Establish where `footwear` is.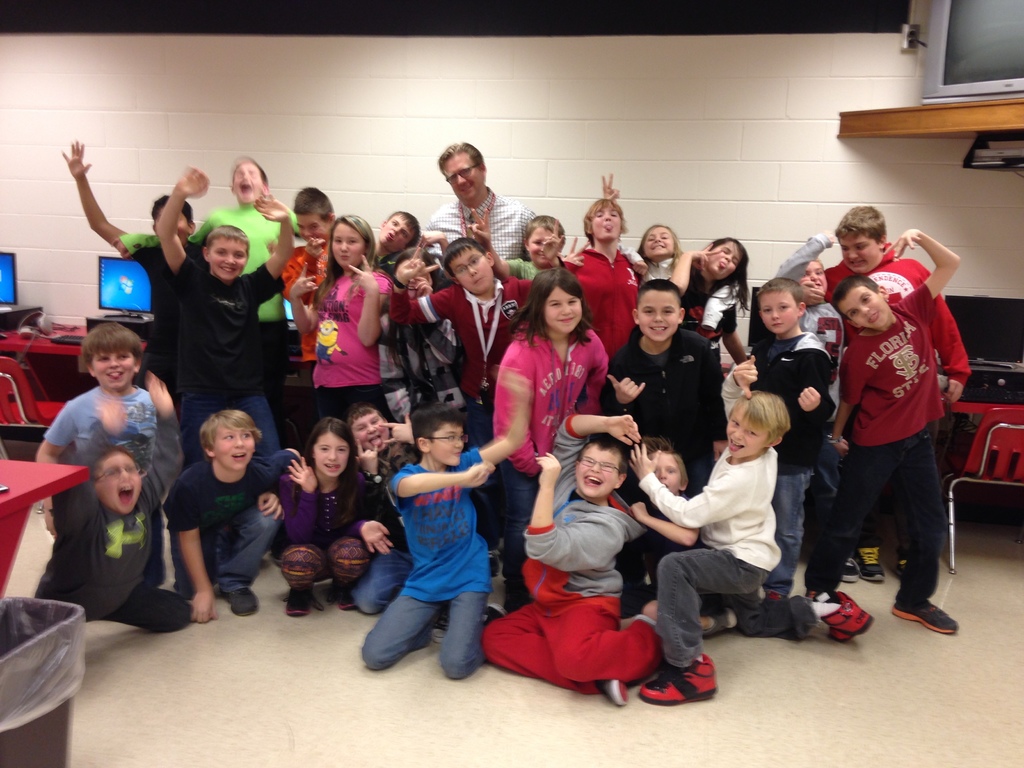
Established at Rect(220, 590, 261, 617).
